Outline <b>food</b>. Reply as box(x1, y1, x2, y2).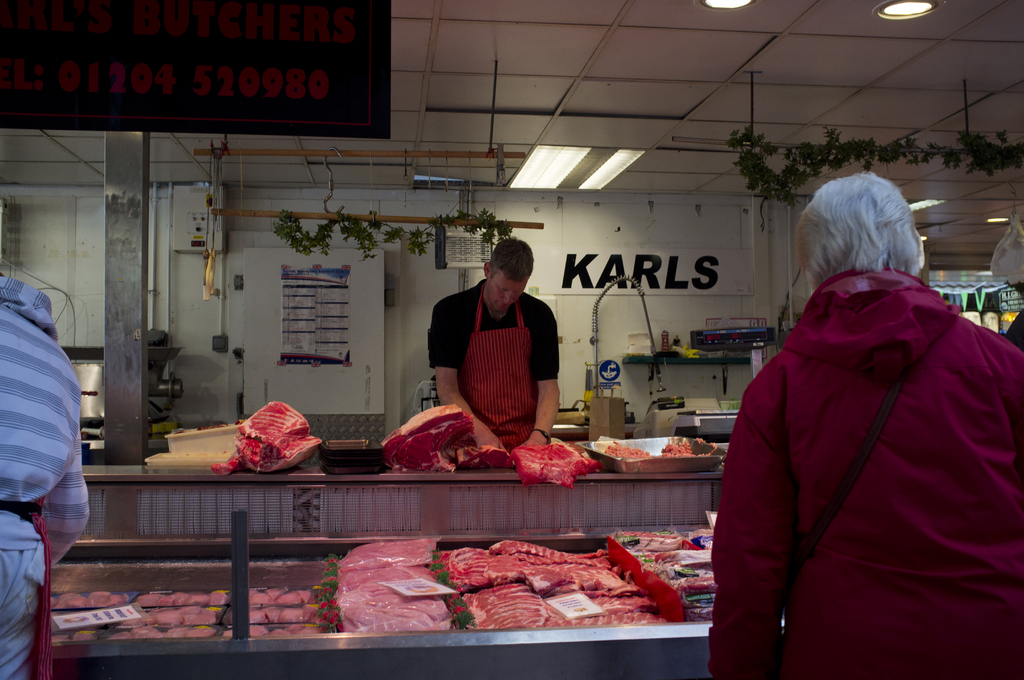
box(373, 406, 524, 478).
